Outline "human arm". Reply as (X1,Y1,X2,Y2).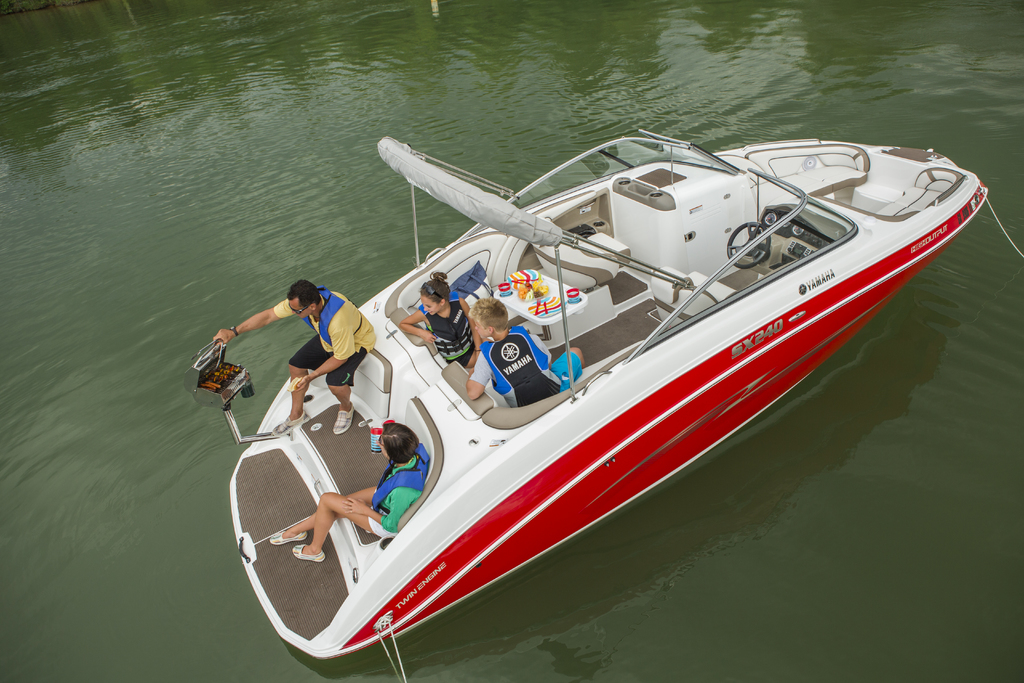
(343,491,410,532).
